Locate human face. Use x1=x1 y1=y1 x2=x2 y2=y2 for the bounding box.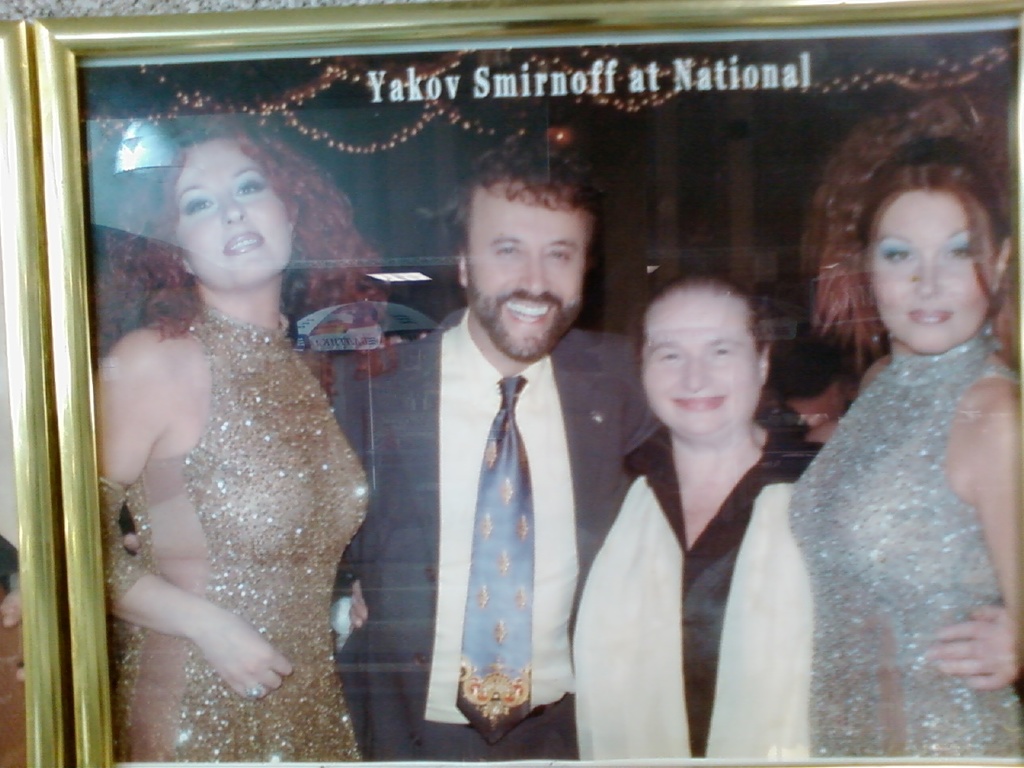
x1=466 y1=200 x2=585 y2=362.
